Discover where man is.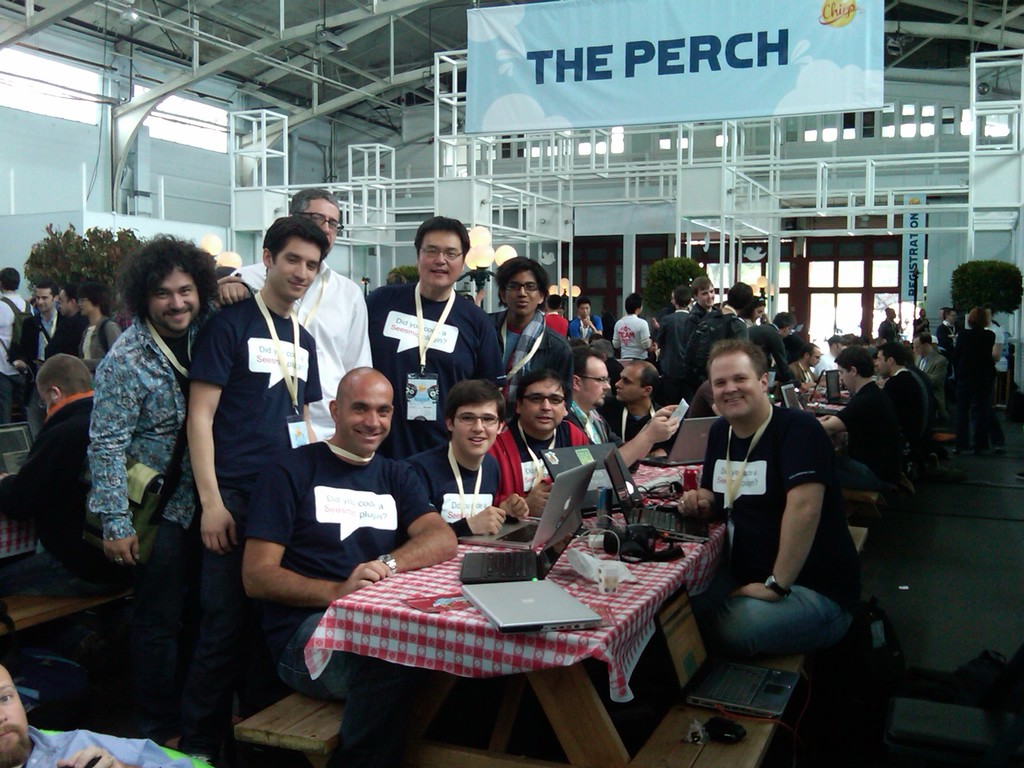
Discovered at (912,334,945,422).
